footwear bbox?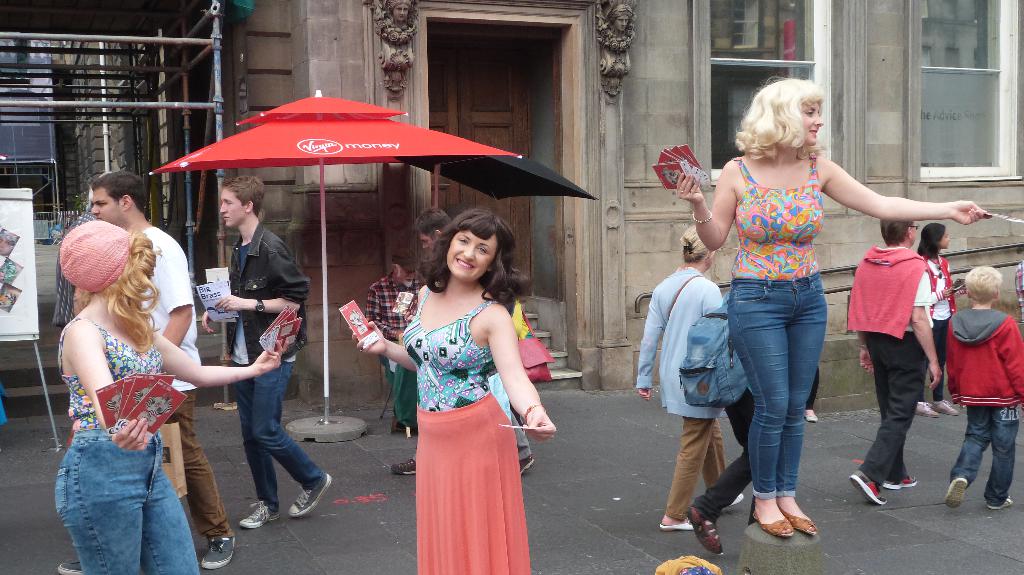
x1=199 y1=532 x2=239 y2=569
